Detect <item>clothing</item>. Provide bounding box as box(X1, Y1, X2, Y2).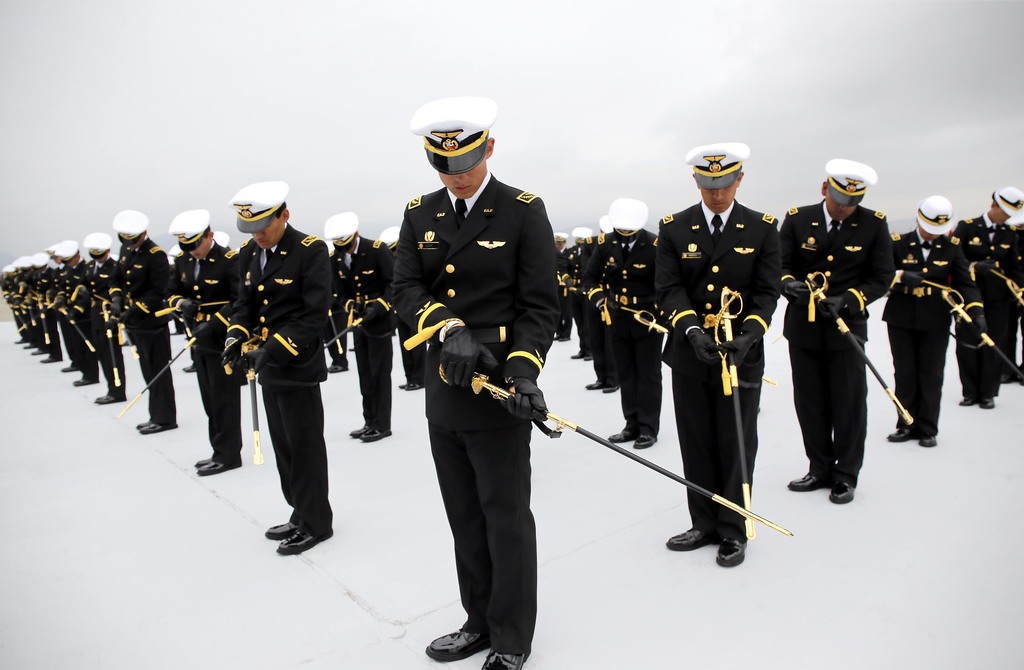
box(81, 254, 123, 399).
